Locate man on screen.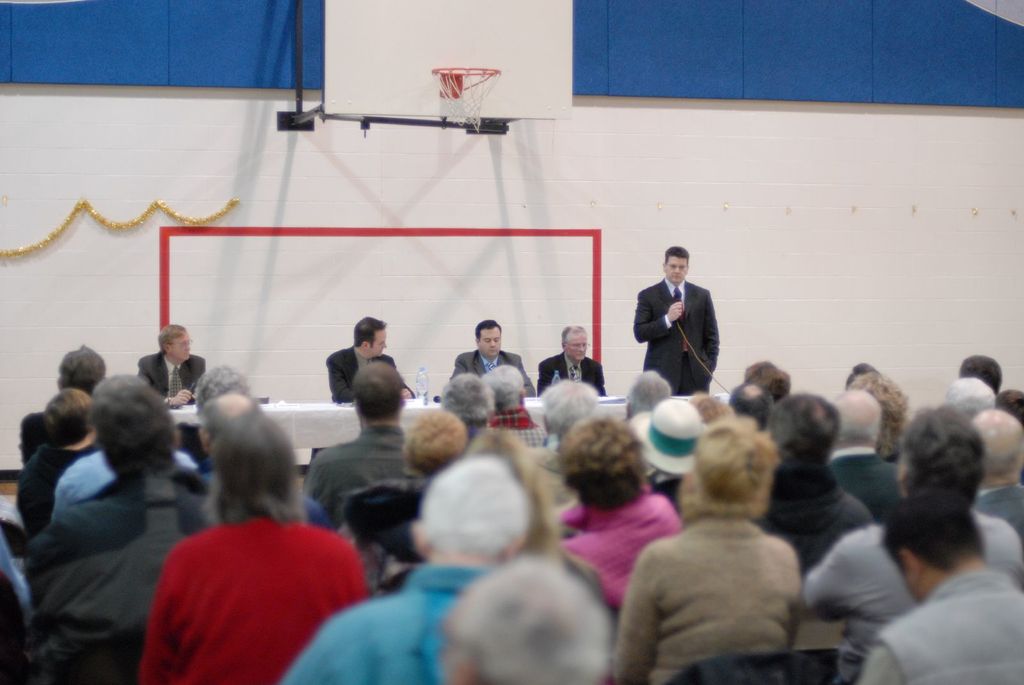
On screen at 955,353,1002,393.
